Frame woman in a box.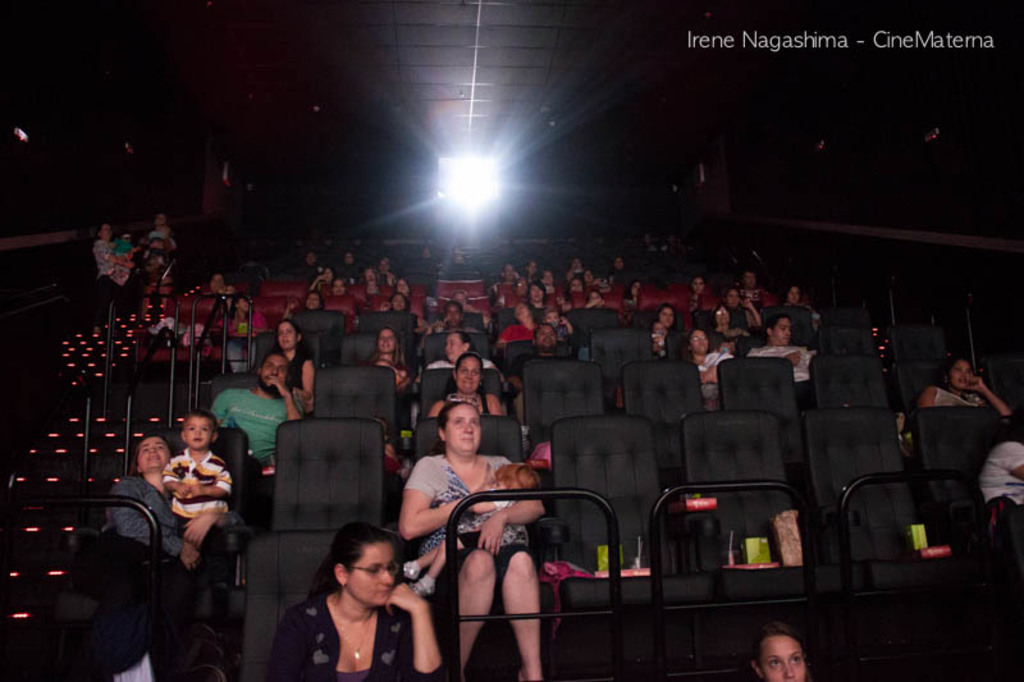
l=916, t=357, r=1012, b=422.
